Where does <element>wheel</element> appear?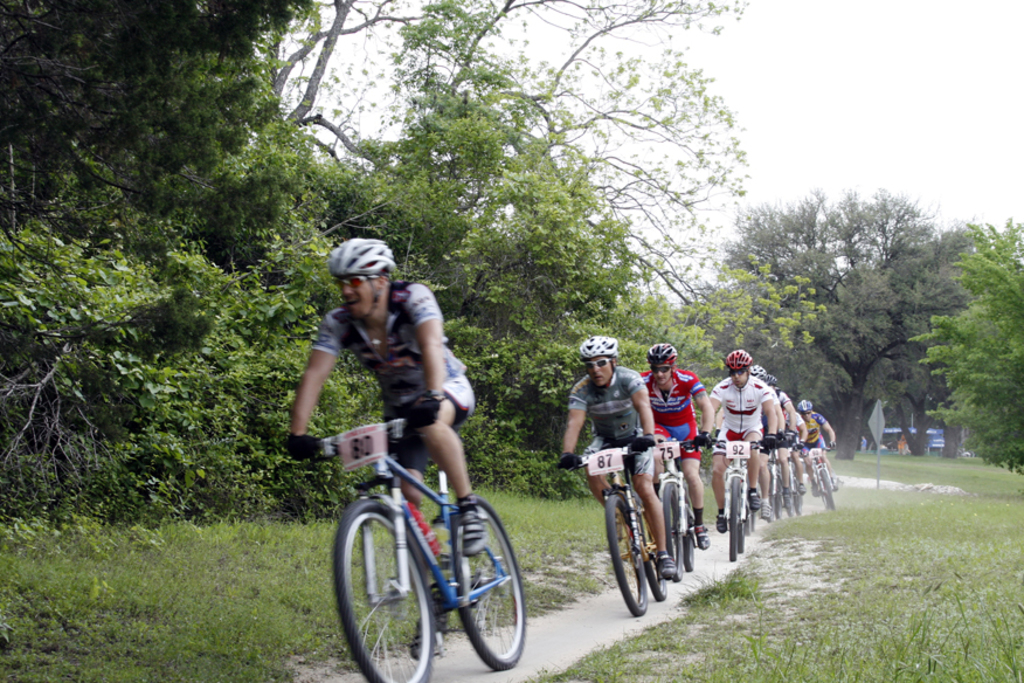
Appears at 728,475,740,558.
